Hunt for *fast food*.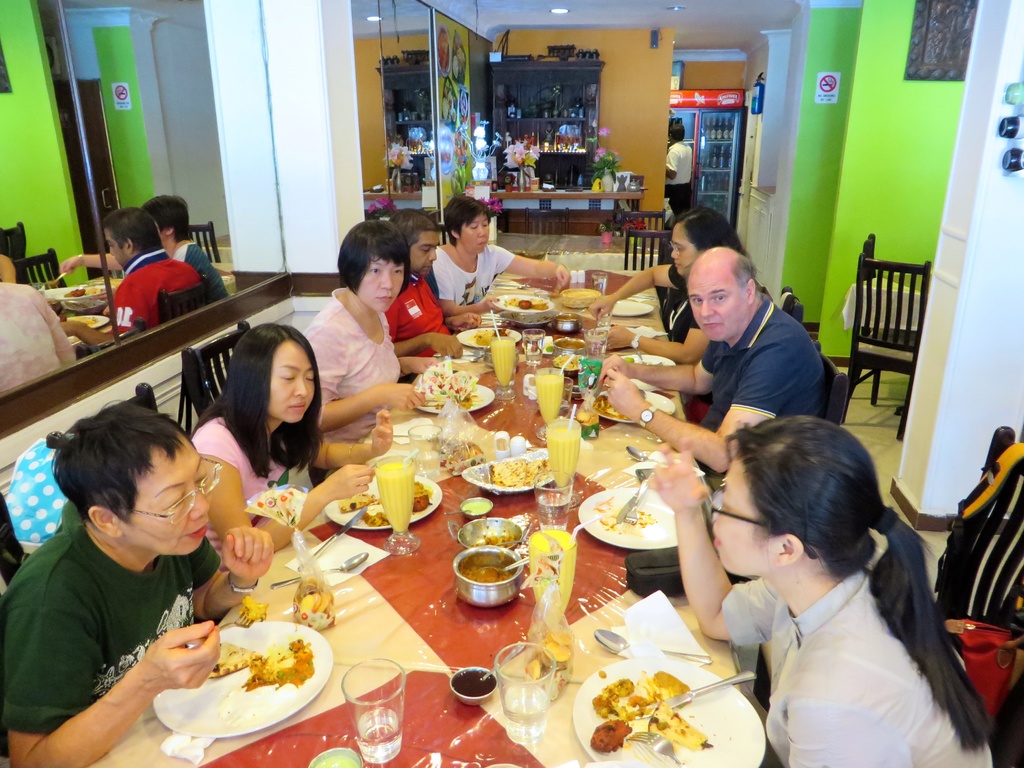
Hunted down at [347,490,384,527].
